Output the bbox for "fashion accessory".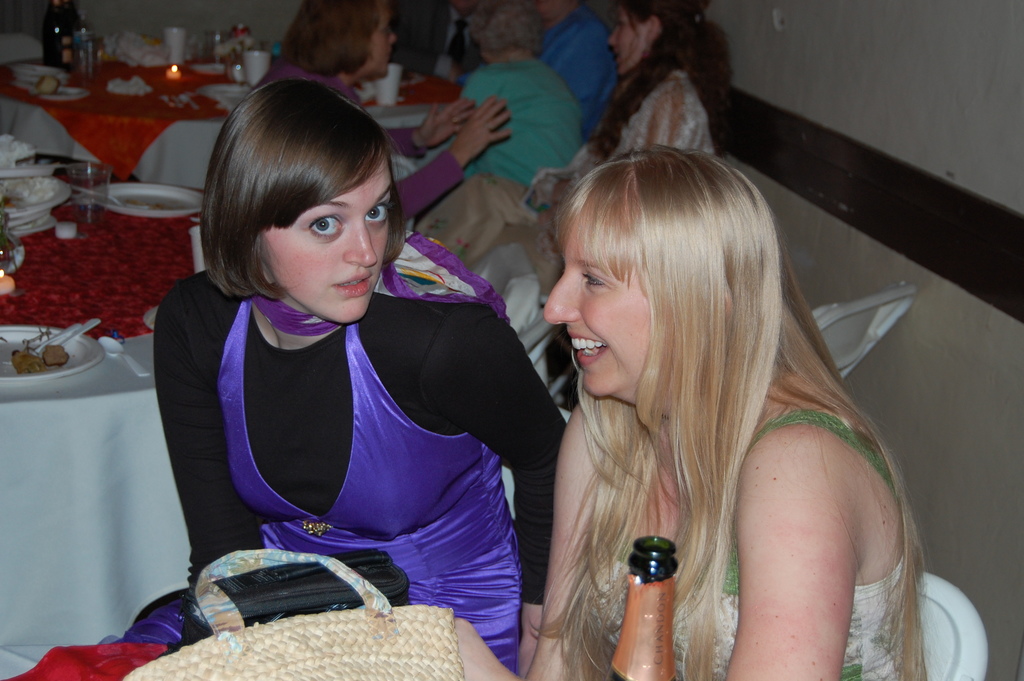
[left=694, top=12, right=706, bottom=21].
